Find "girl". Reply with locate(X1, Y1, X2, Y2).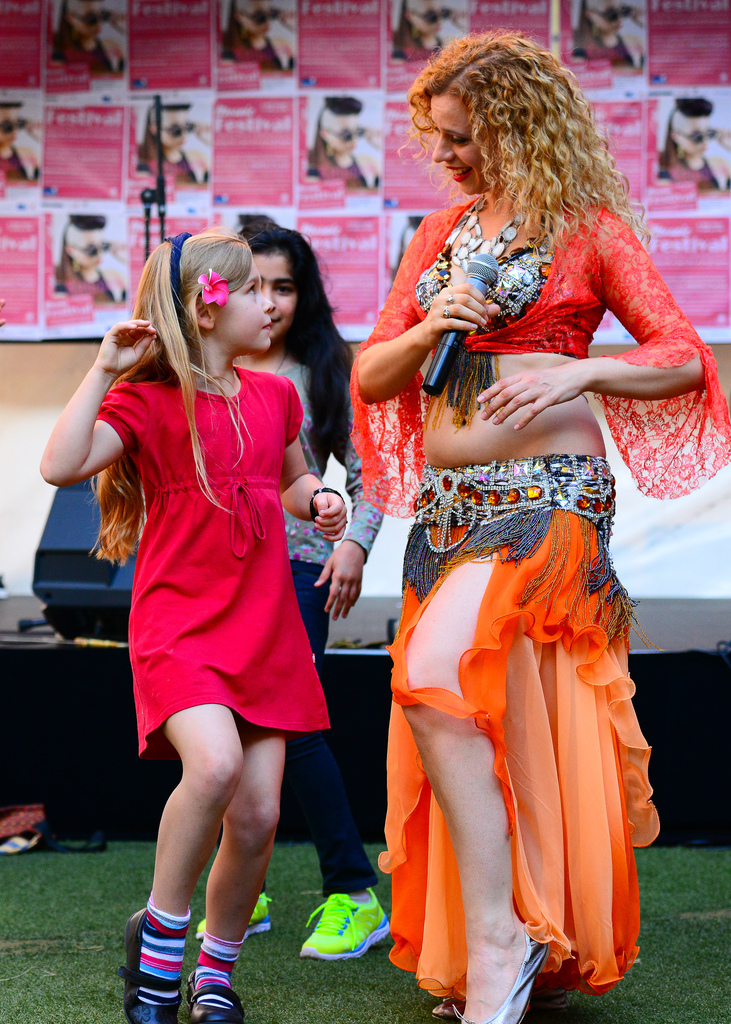
locate(41, 232, 337, 1023).
